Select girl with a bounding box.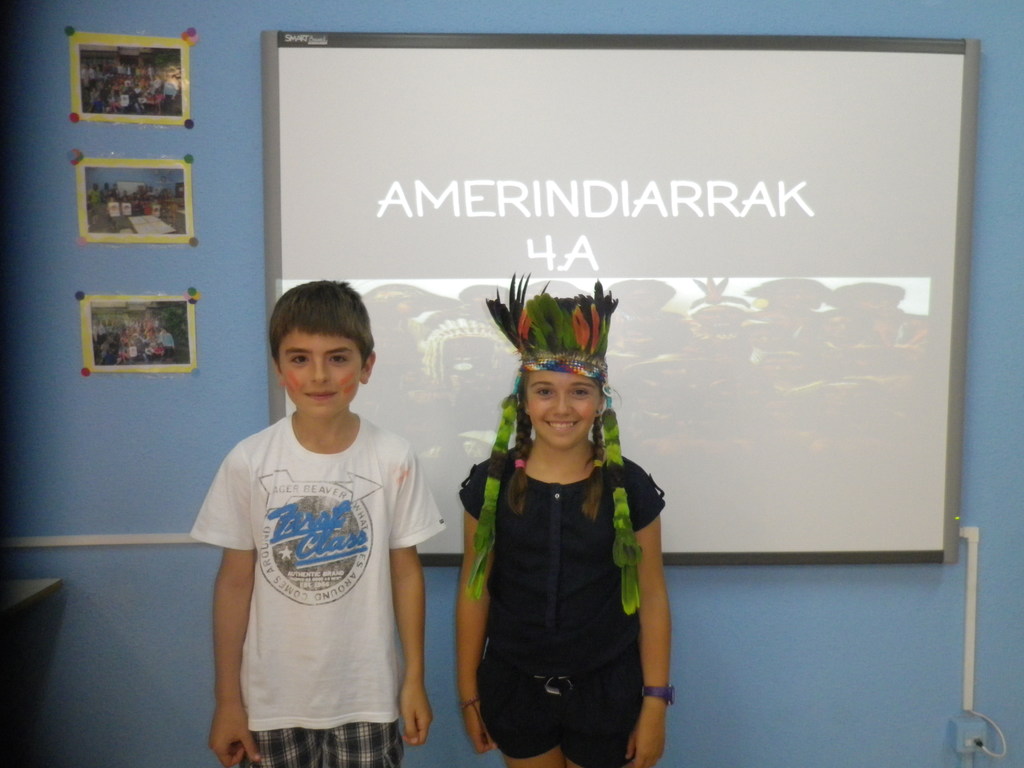
l=458, t=271, r=675, b=767.
